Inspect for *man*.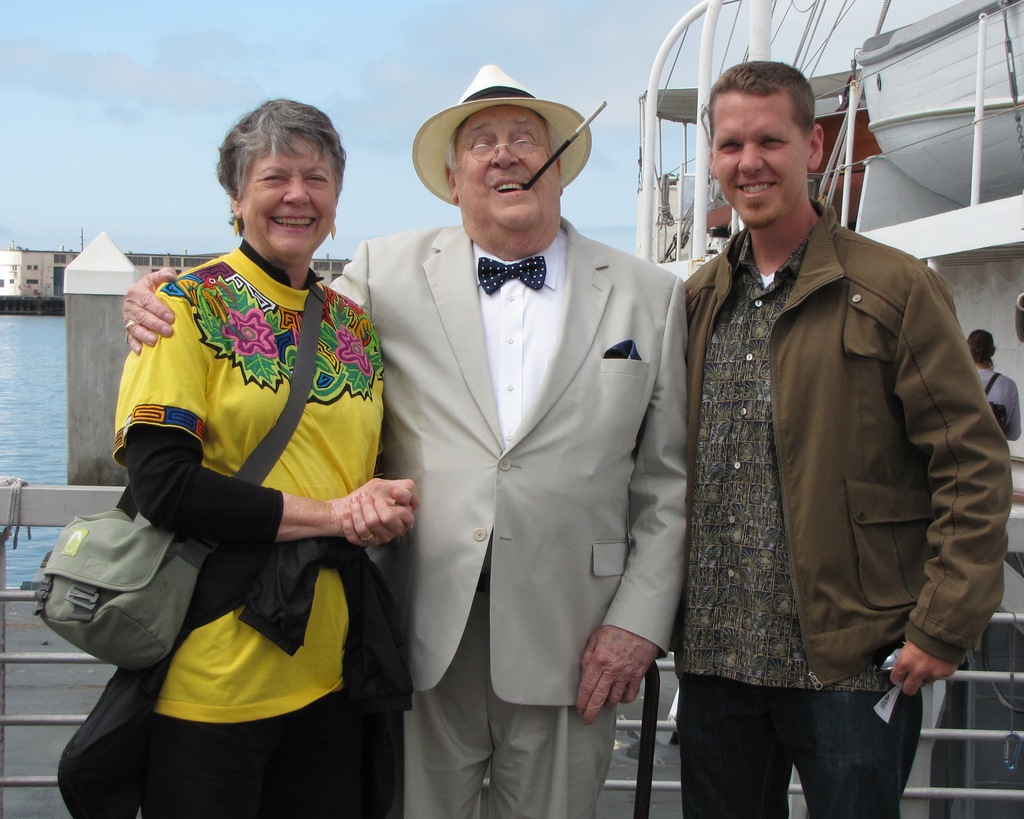
Inspection: region(121, 68, 696, 818).
